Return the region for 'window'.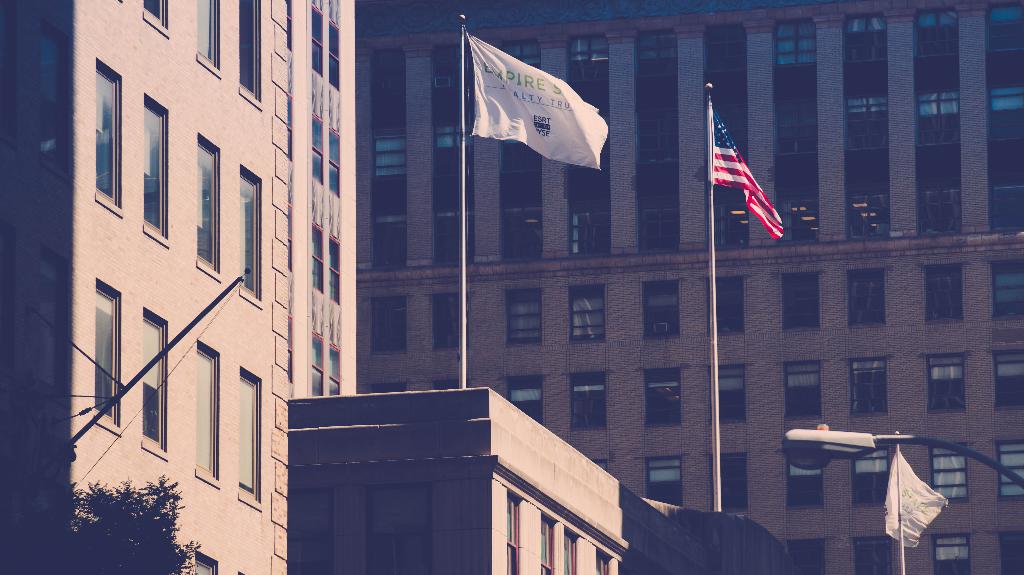
x1=501, y1=368, x2=544, y2=420.
